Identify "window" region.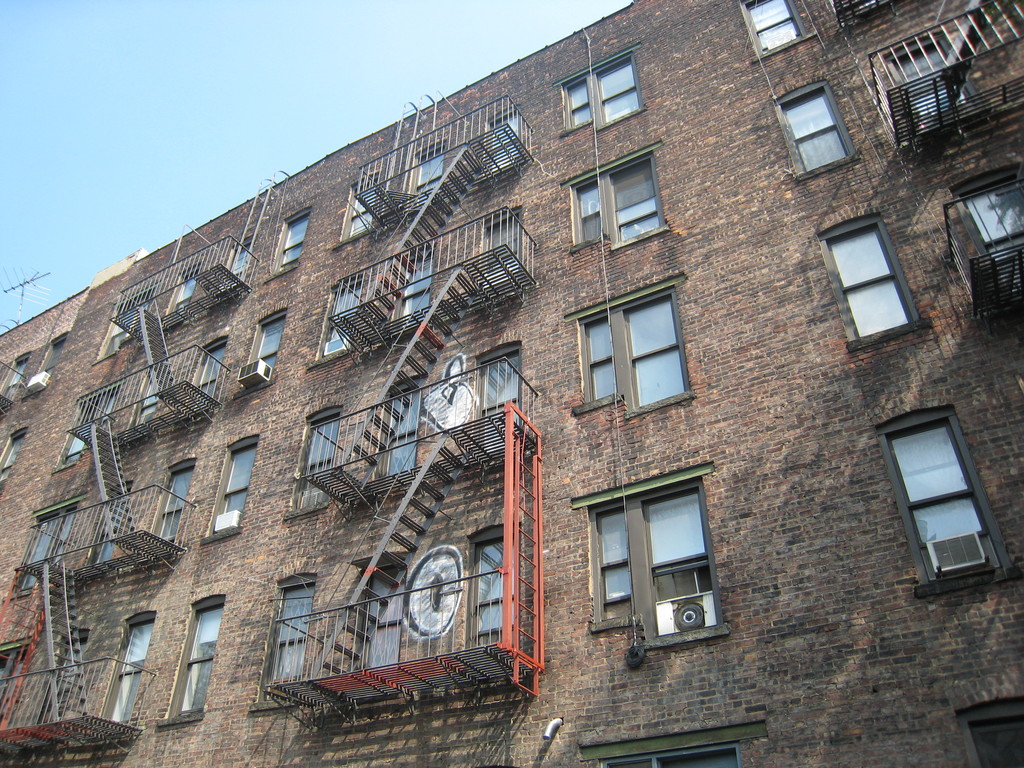
Region: {"x1": 190, "y1": 336, "x2": 225, "y2": 405}.
